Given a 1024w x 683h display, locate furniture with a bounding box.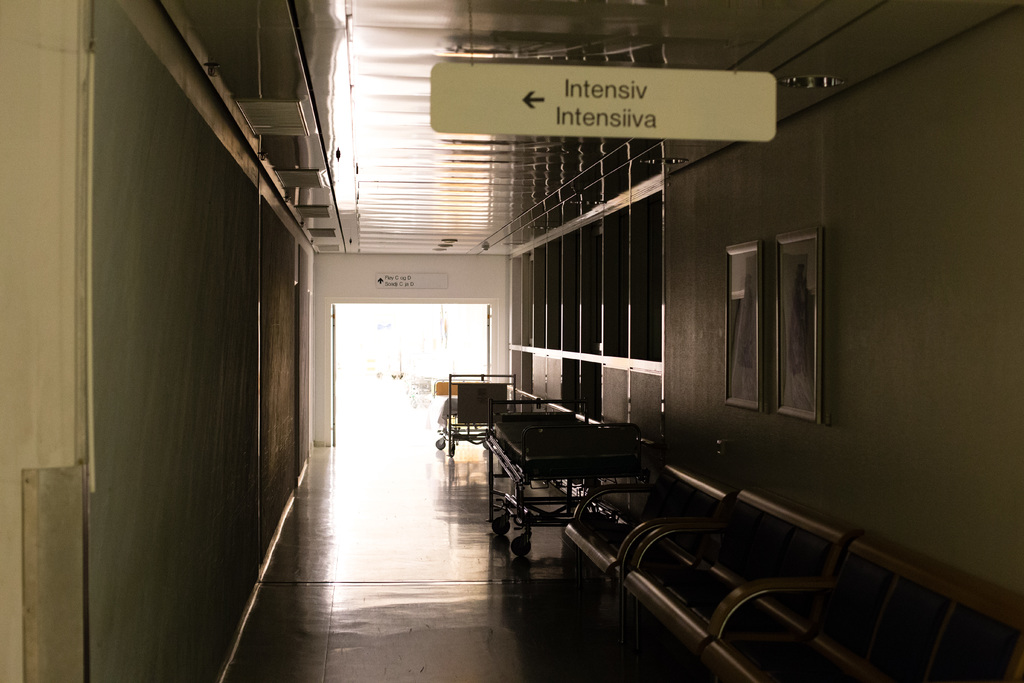
Located: (x1=562, y1=463, x2=1023, y2=682).
